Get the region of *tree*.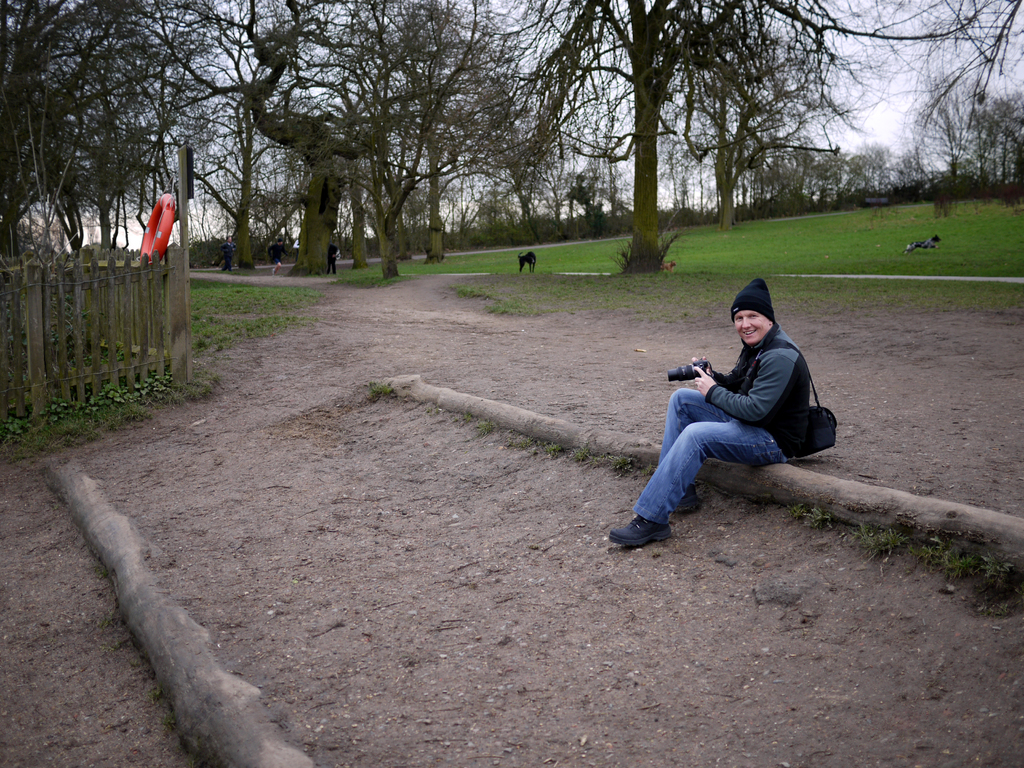
left=365, top=0, right=518, bottom=271.
